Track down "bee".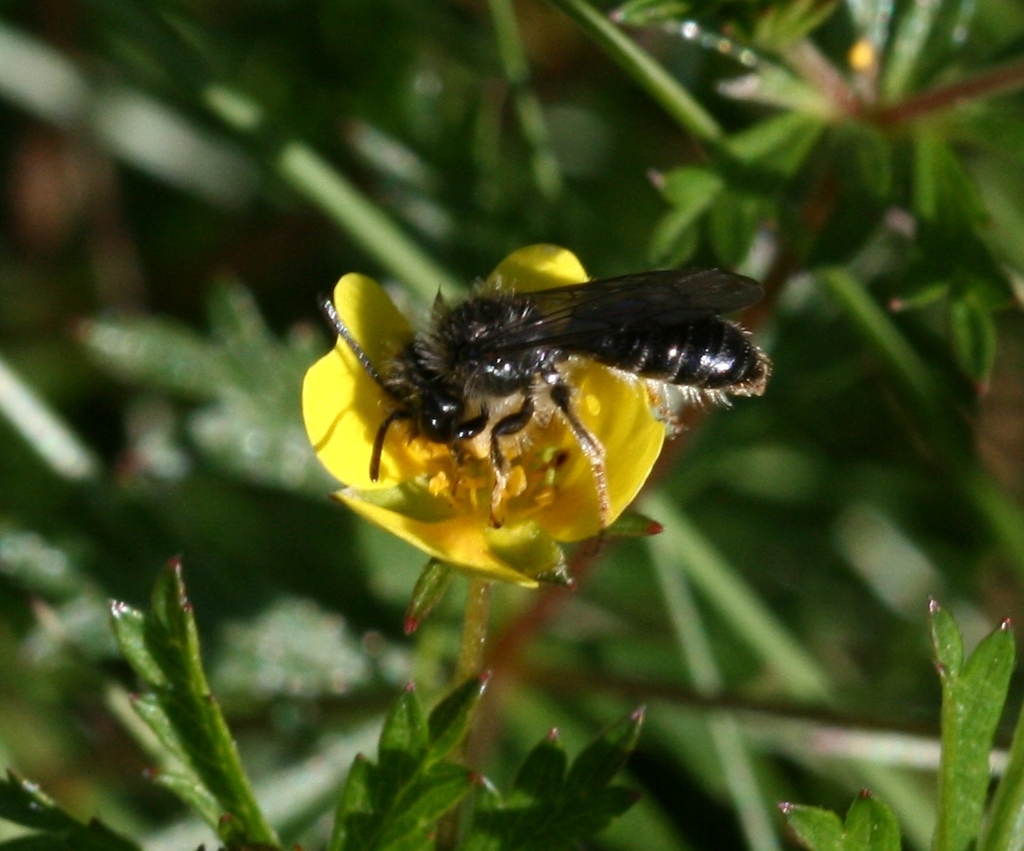
Tracked to crop(286, 223, 790, 541).
